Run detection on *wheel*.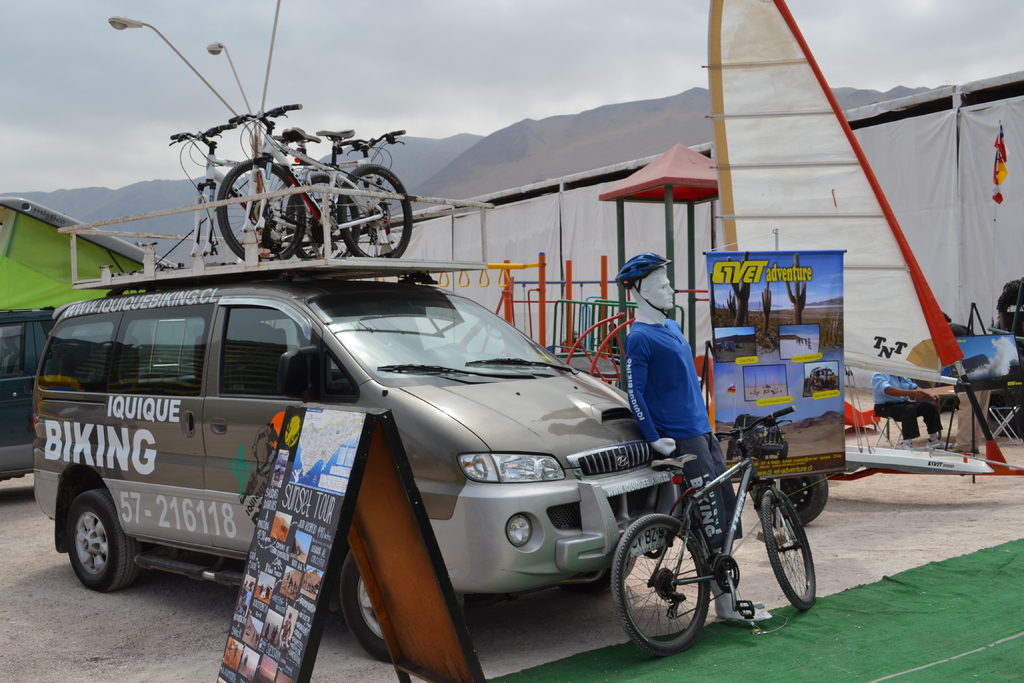
Result: <box>285,176,358,257</box>.
